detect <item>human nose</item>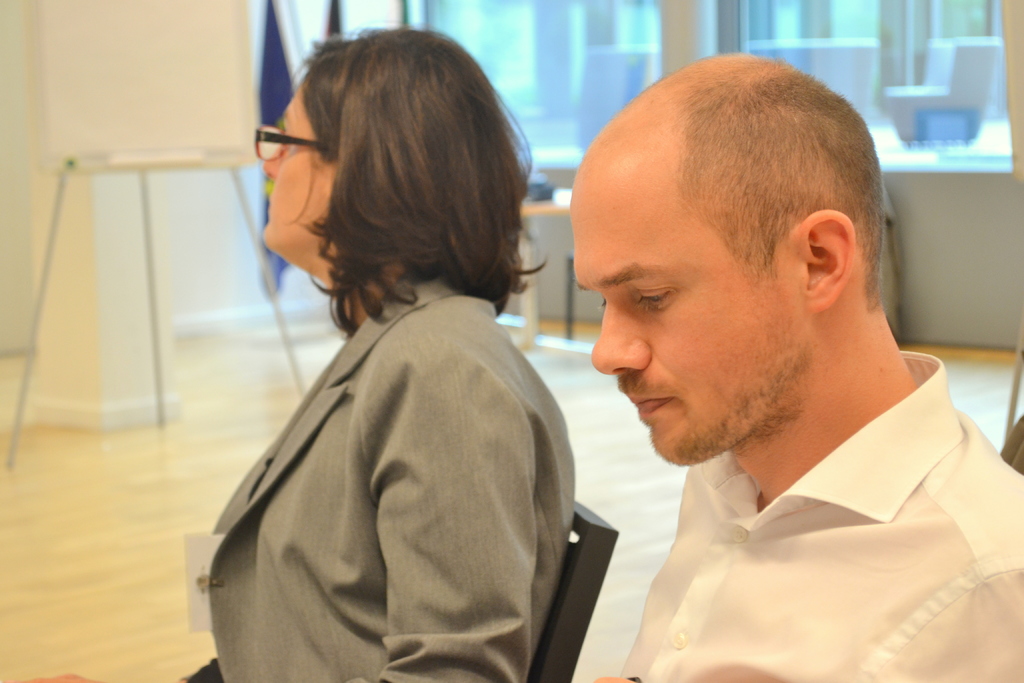
(x1=593, y1=304, x2=653, y2=375)
